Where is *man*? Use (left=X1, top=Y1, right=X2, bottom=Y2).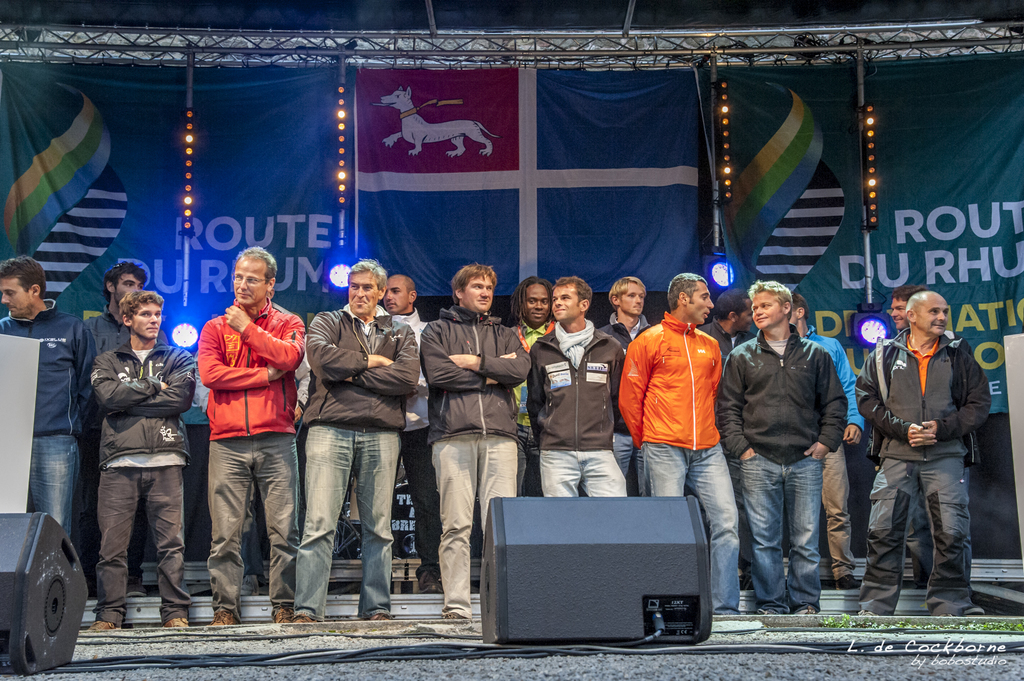
(left=305, top=251, right=417, bottom=629).
